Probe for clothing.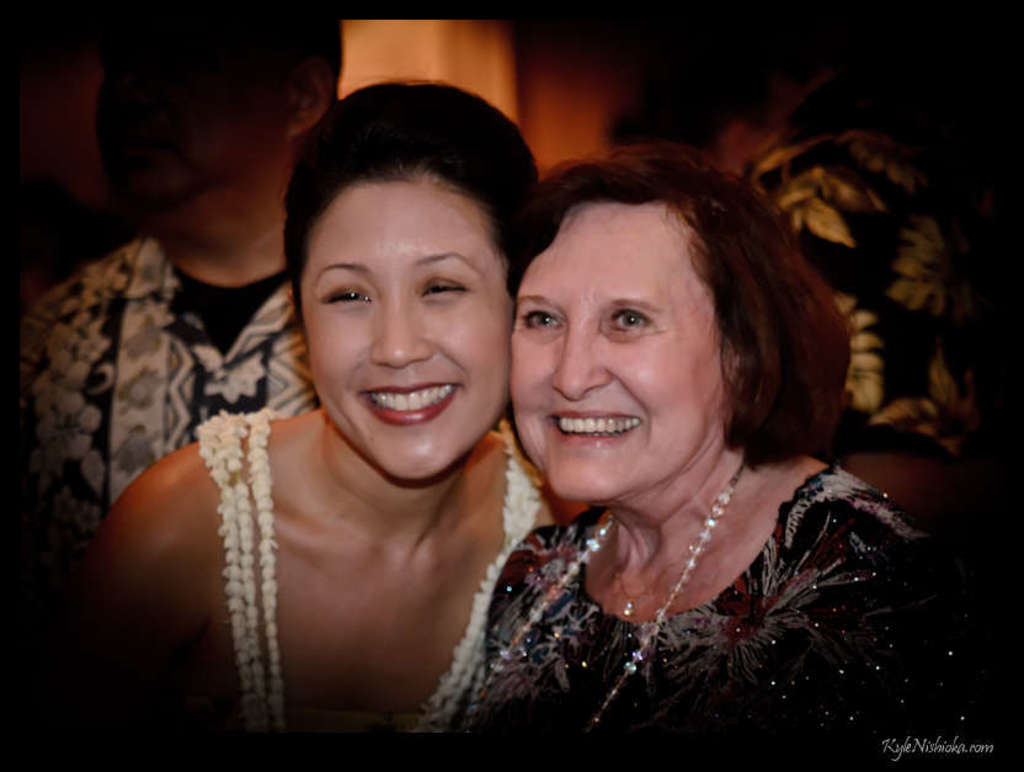
Probe result: rect(12, 236, 313, 543).
